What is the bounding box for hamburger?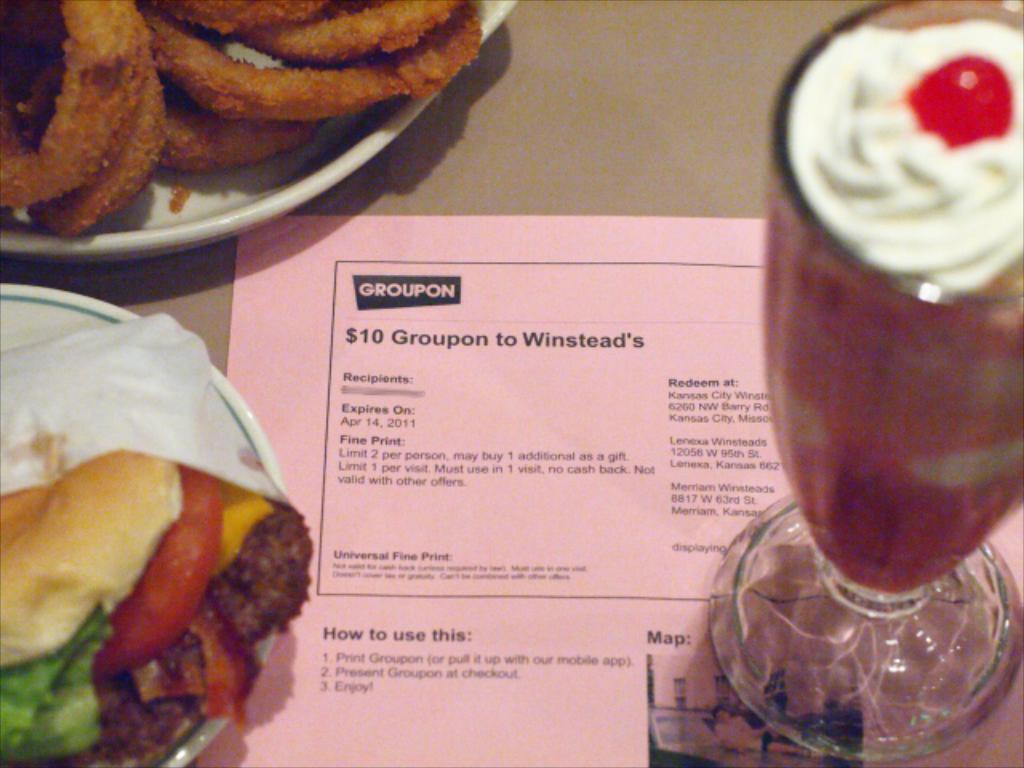
select_region(0, 448, 317, 766).
